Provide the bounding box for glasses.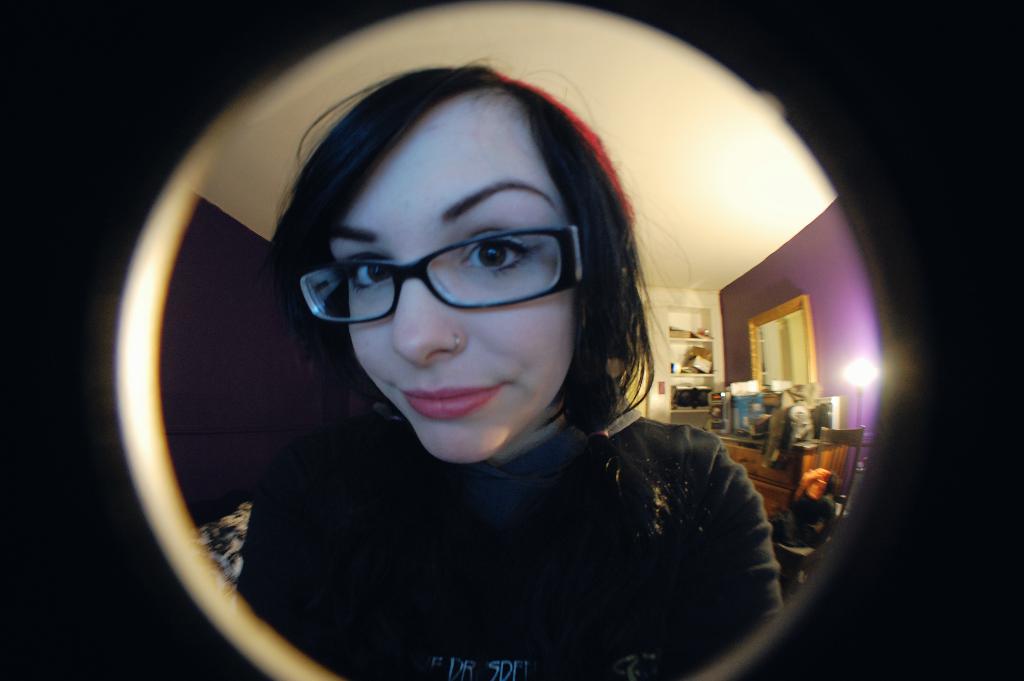
{"left": 298, "top": 224, "right": 582, "bottom": 322}.
